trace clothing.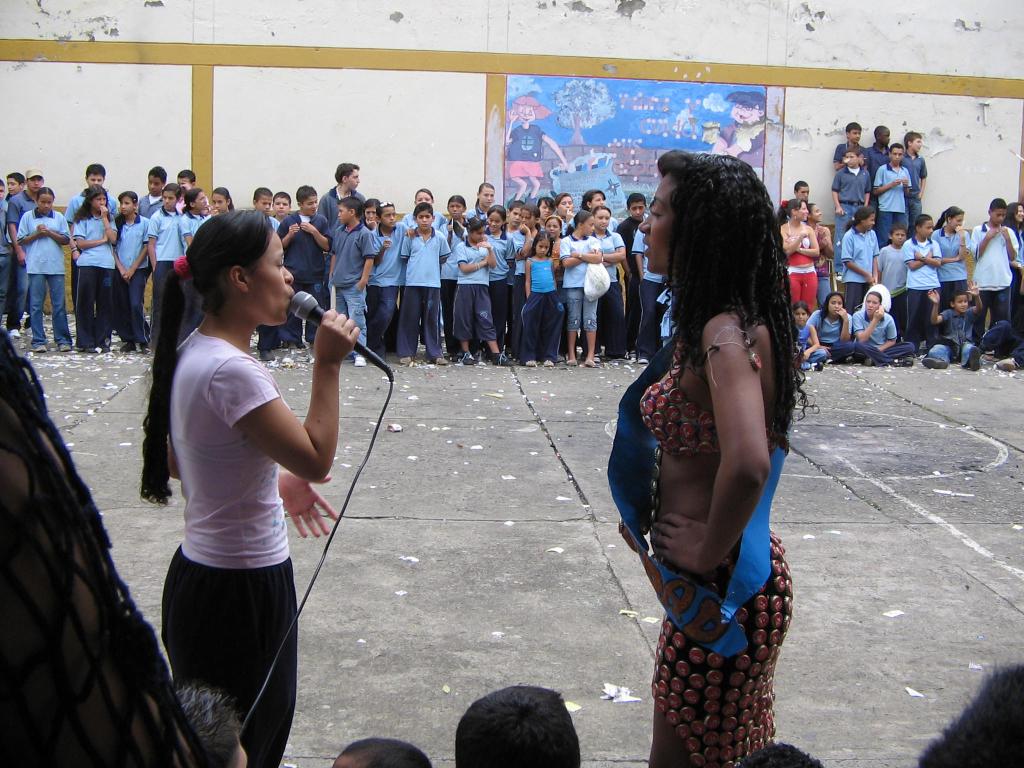
Traced to Rect(872, 161, 911, 242).
